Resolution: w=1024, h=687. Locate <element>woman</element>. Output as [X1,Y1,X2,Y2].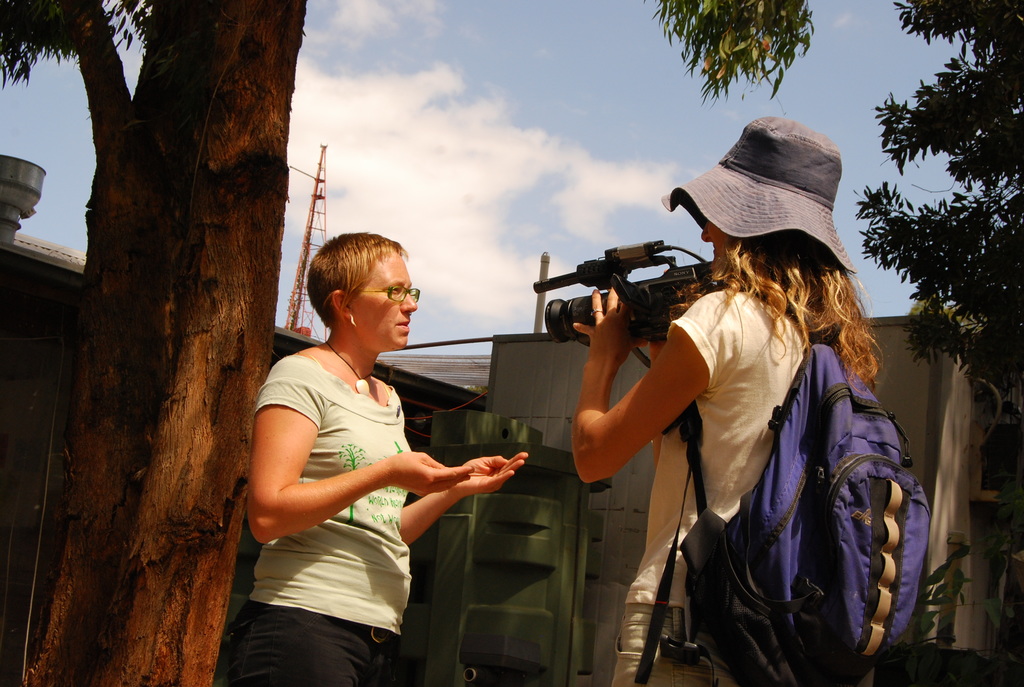
[571,116,899,686].
